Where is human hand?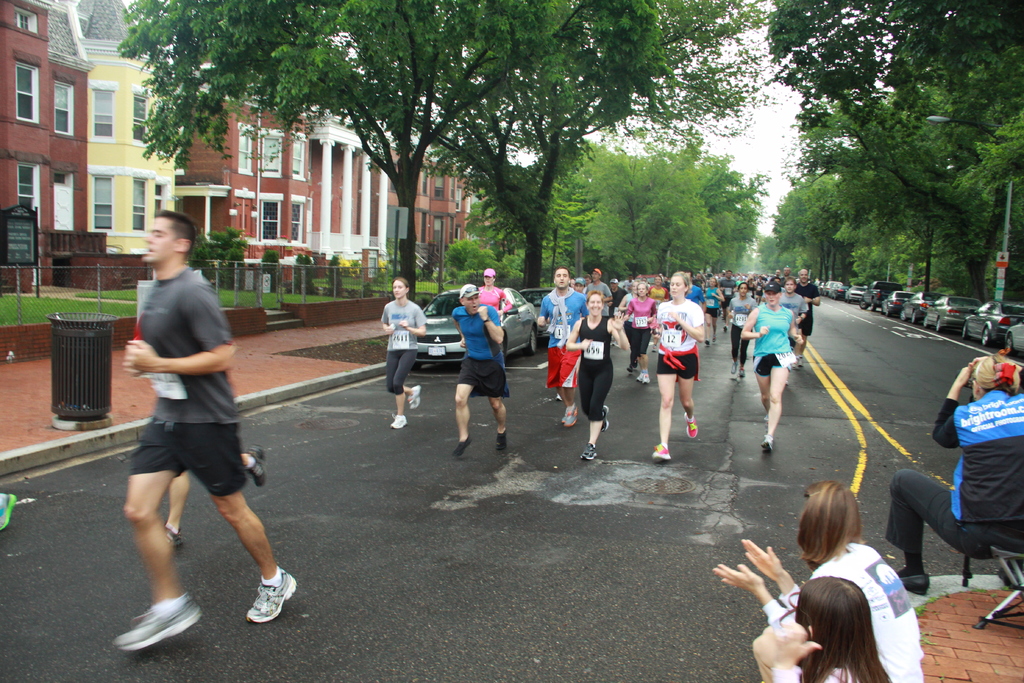
box=[647, 317, 652, 324].
